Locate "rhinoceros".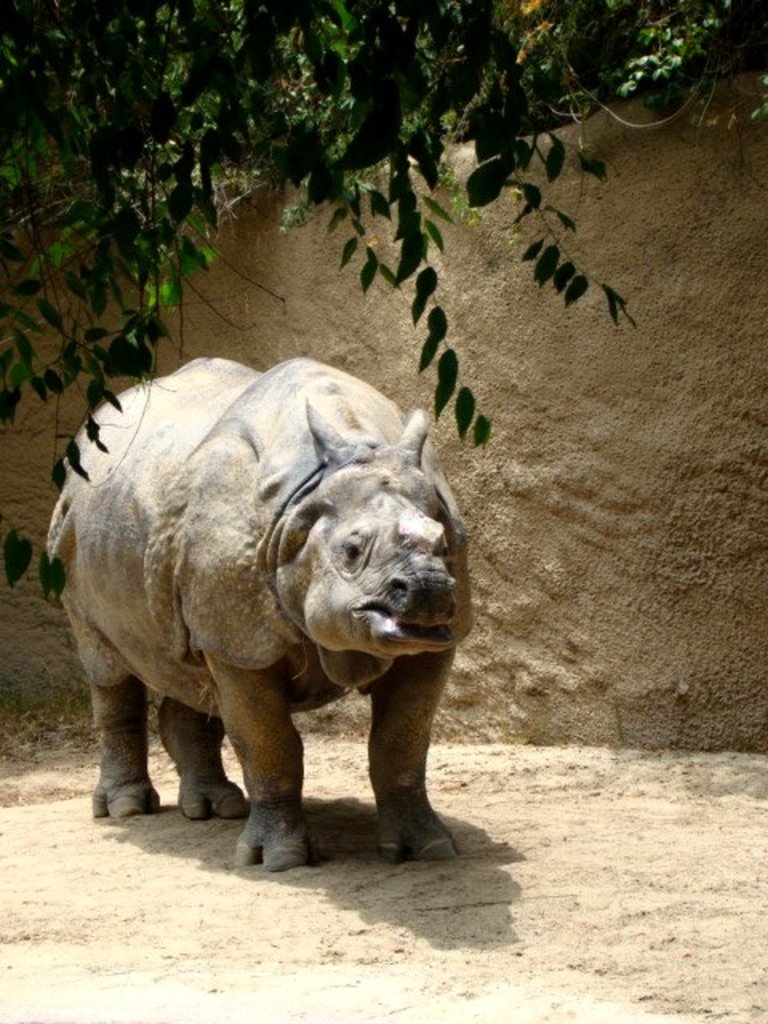
Bounding box: l=42, t=350, r=486, b=875.
